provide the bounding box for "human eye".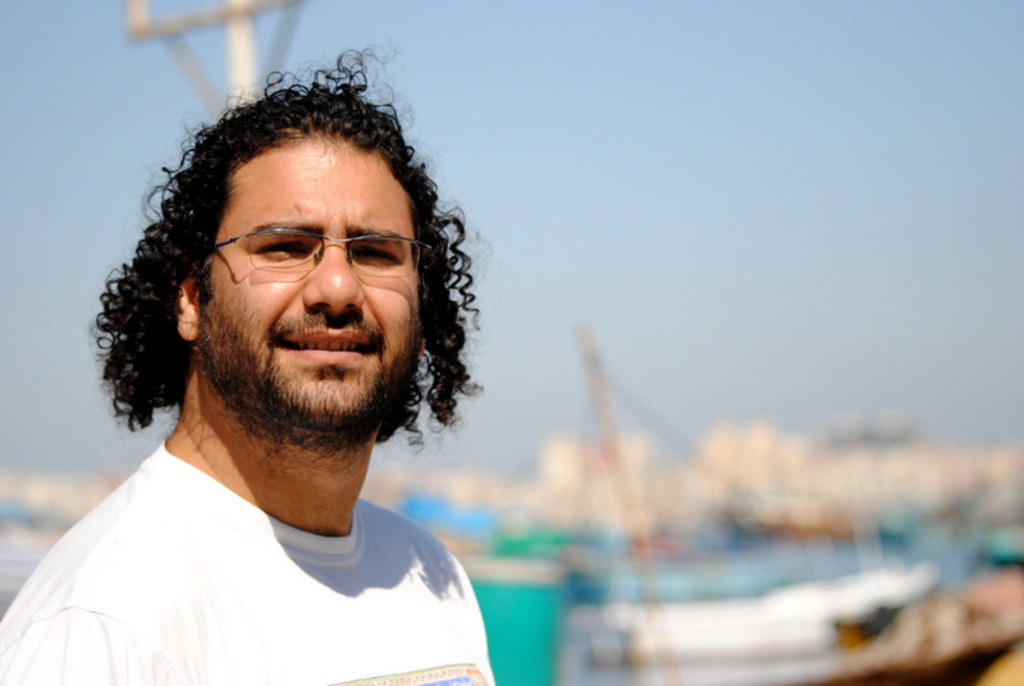
(348, 239, 406, 270).
